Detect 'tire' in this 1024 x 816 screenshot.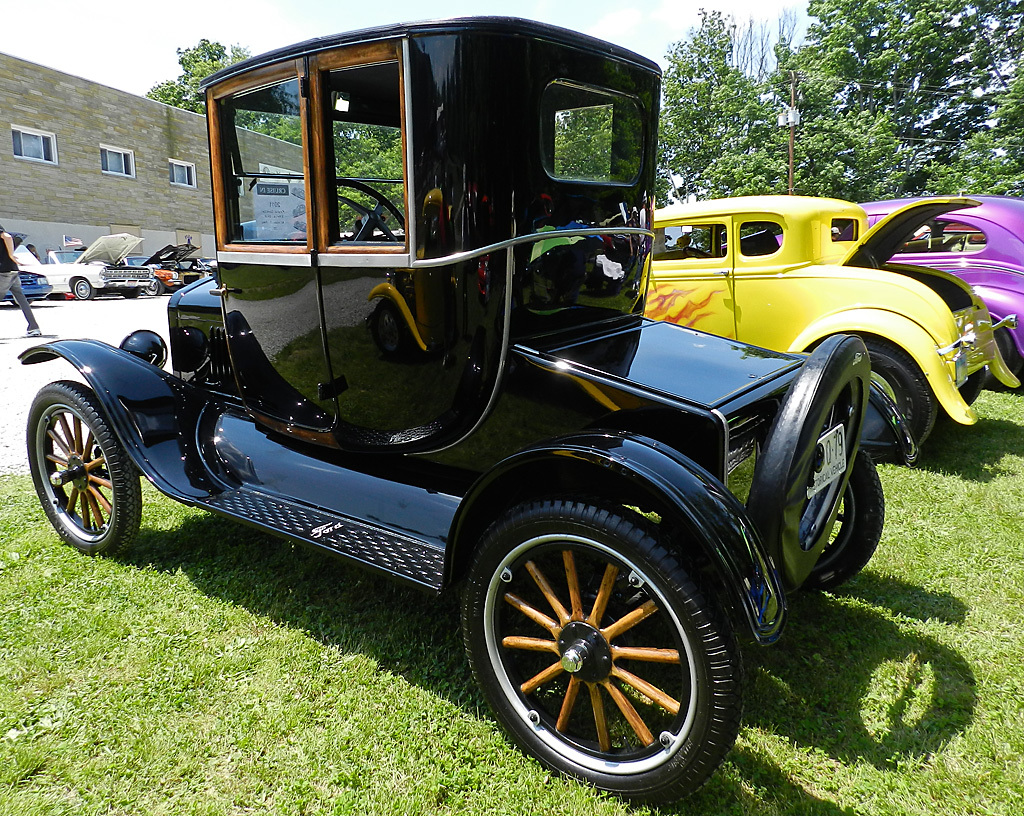
Detection: (8,297,36,307).
